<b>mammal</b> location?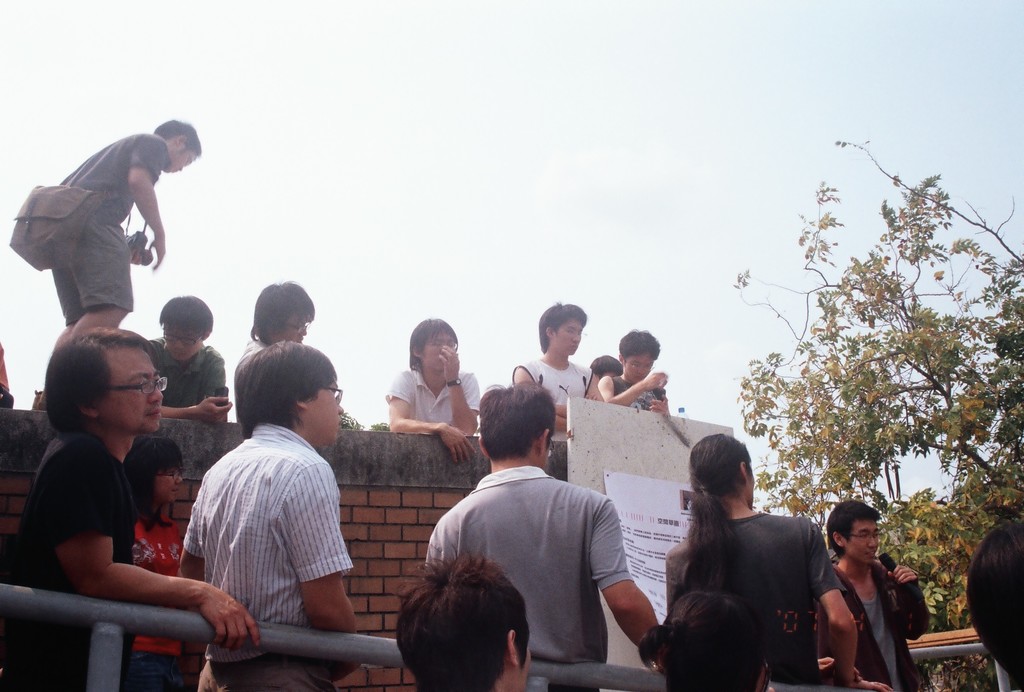
[x1=150, y1=293, x2=230, y2=420]
